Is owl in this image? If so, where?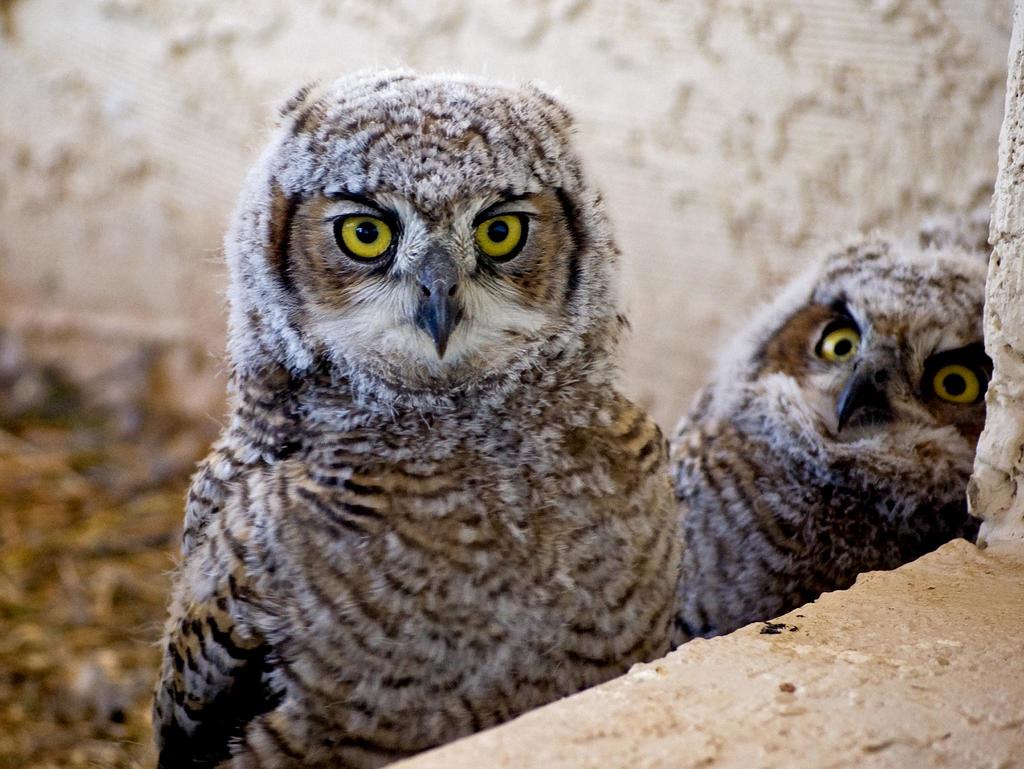
Yes, at (133,73,683,768).
